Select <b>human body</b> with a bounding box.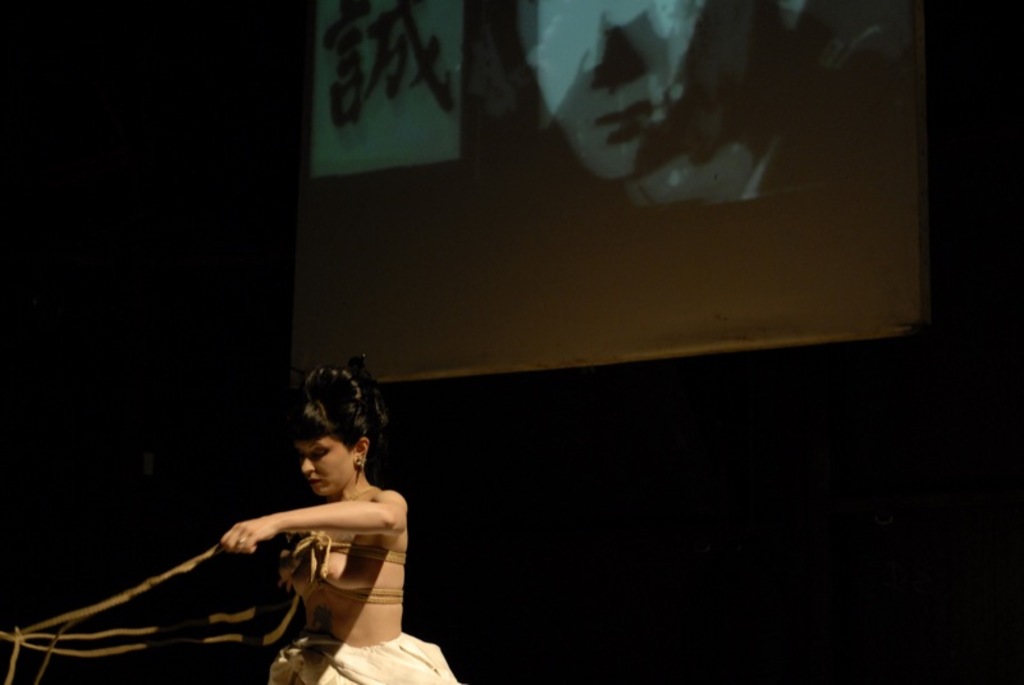
(x1=189, y1=393, x2=408, y2=671).
